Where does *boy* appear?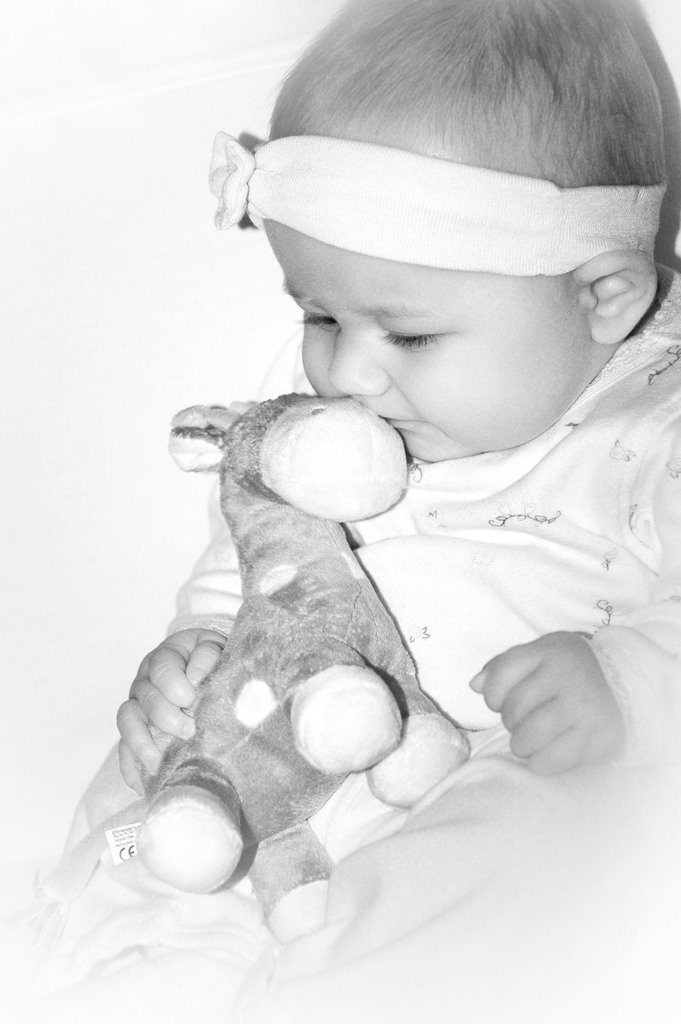
Appears at crop(20, 0, 668, 1001).
